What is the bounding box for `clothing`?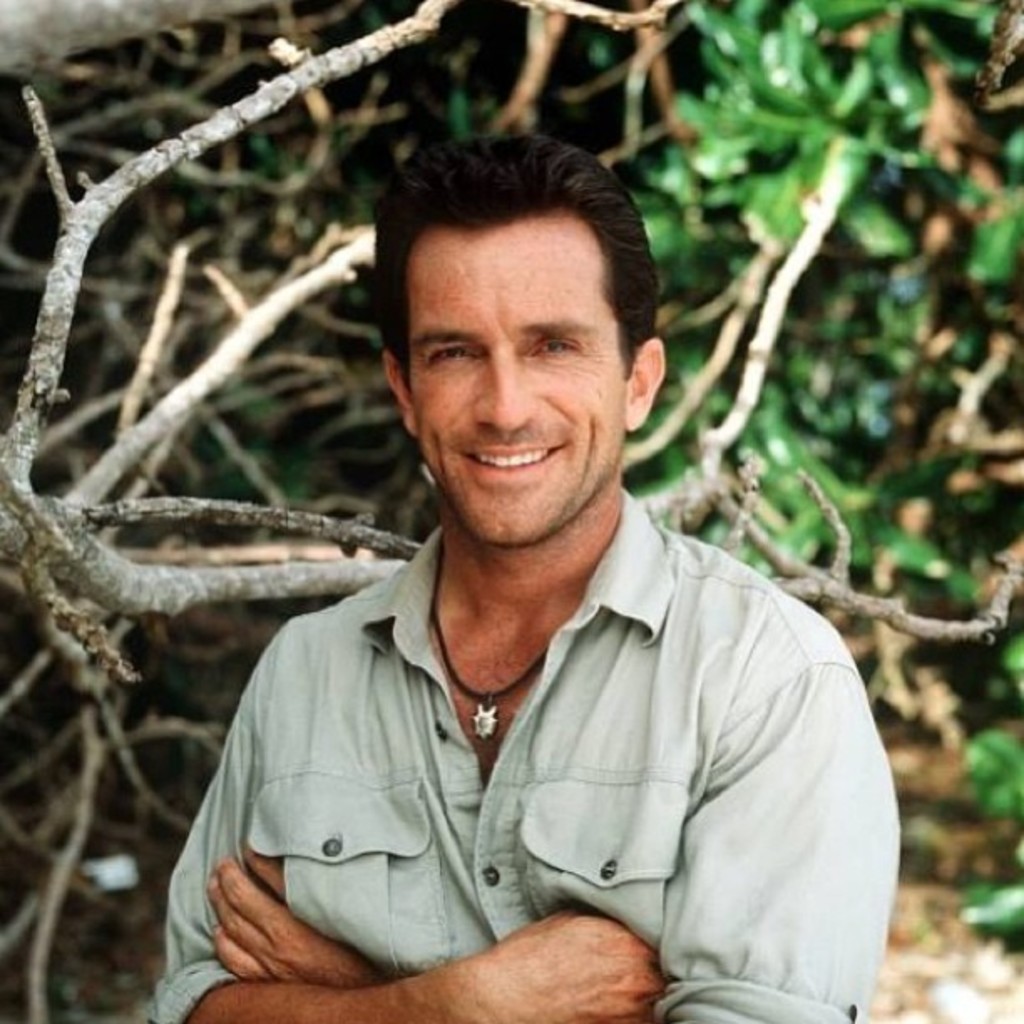
l=134, t=470, r=915, b=1006.
